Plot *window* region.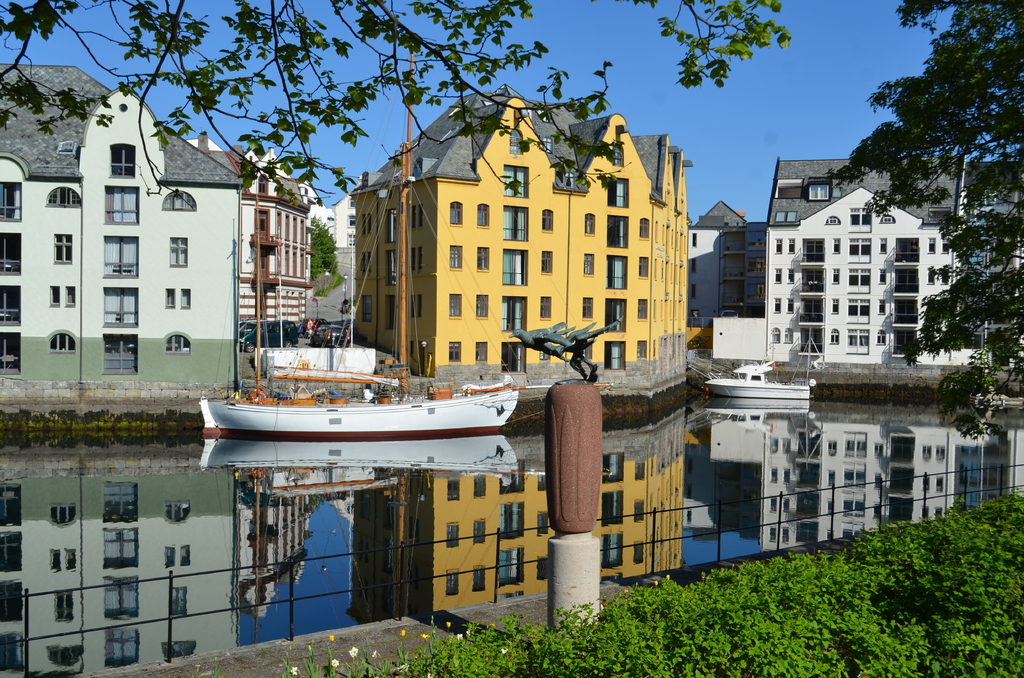
Plotted at box=[44, 186, 83, 205].
